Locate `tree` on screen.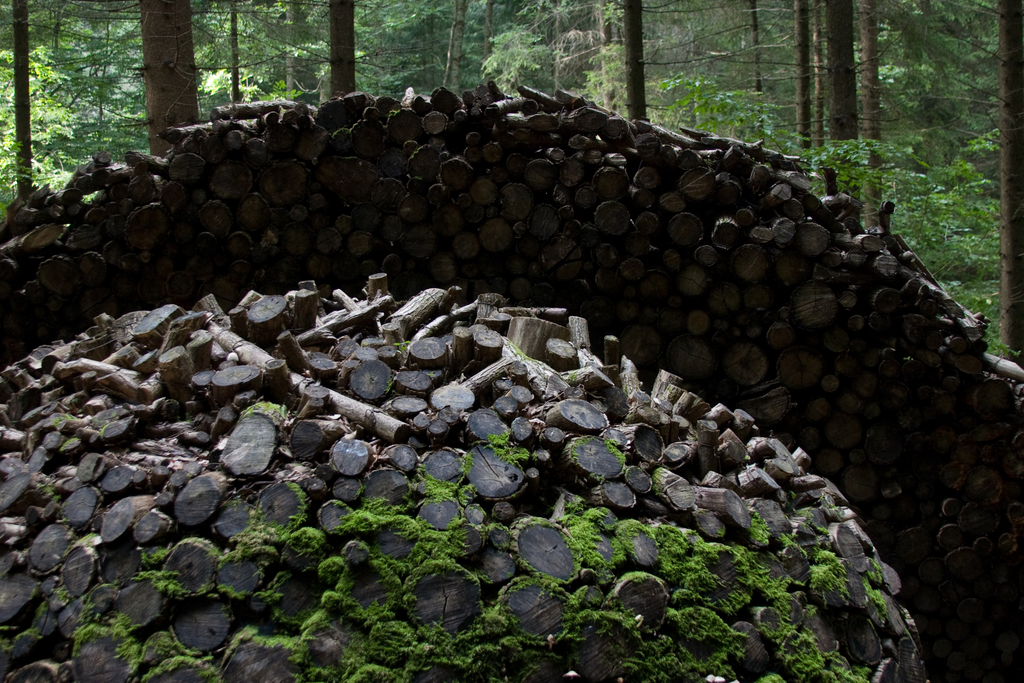
On screen at left=444, top=0, right=467, bottom=94.
